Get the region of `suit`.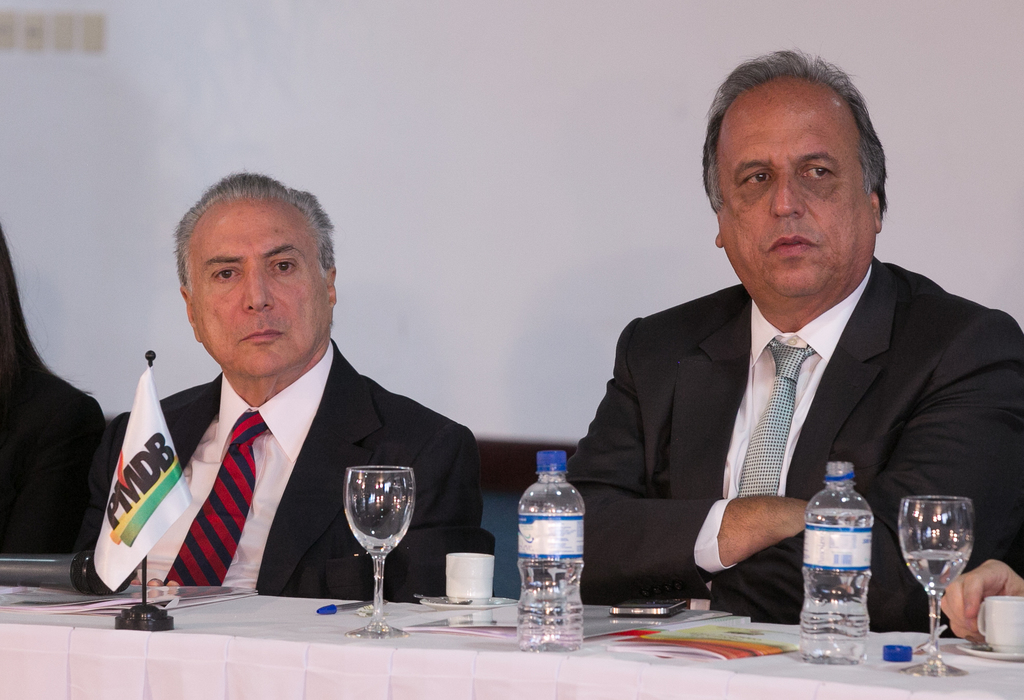
rect(76, 334, 488, 600).
